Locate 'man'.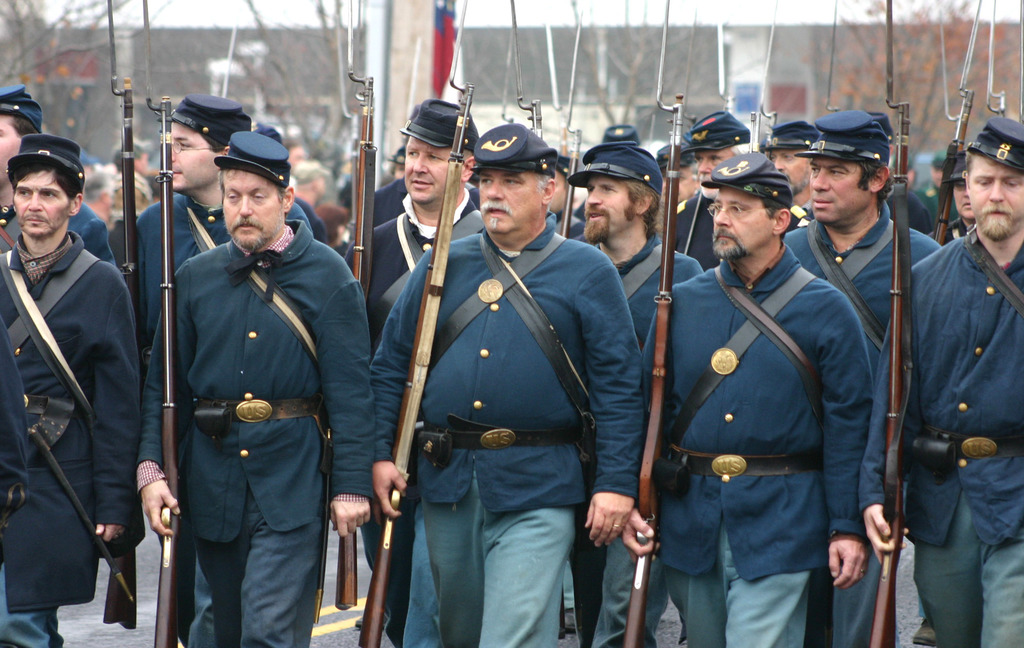
Bounding box: [106,91,311,647].
